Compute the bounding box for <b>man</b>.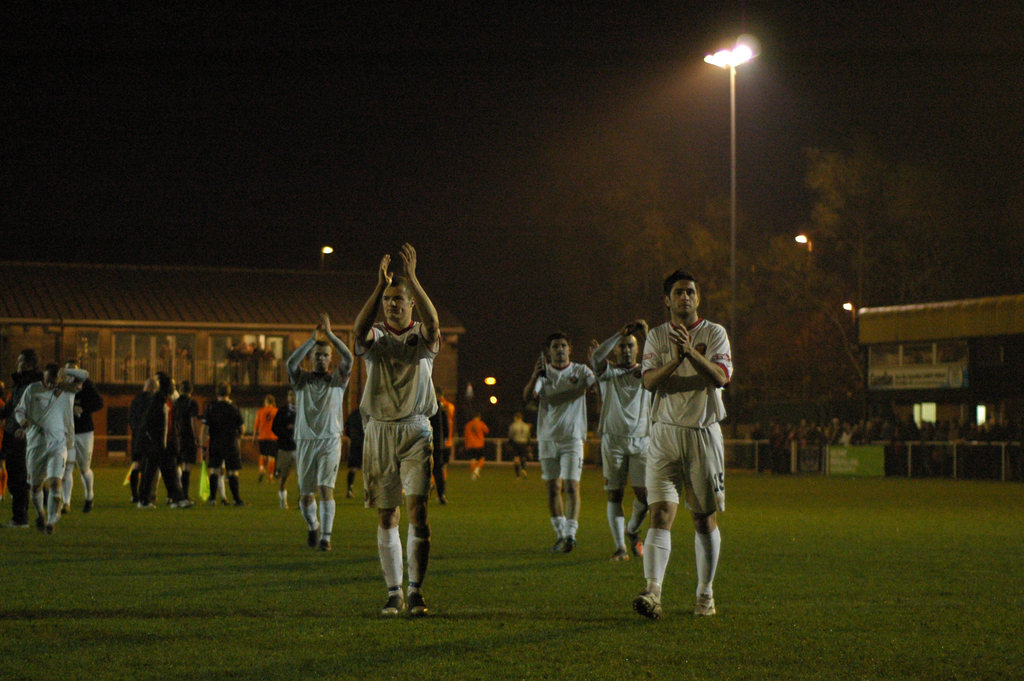
65/361/104/511.
